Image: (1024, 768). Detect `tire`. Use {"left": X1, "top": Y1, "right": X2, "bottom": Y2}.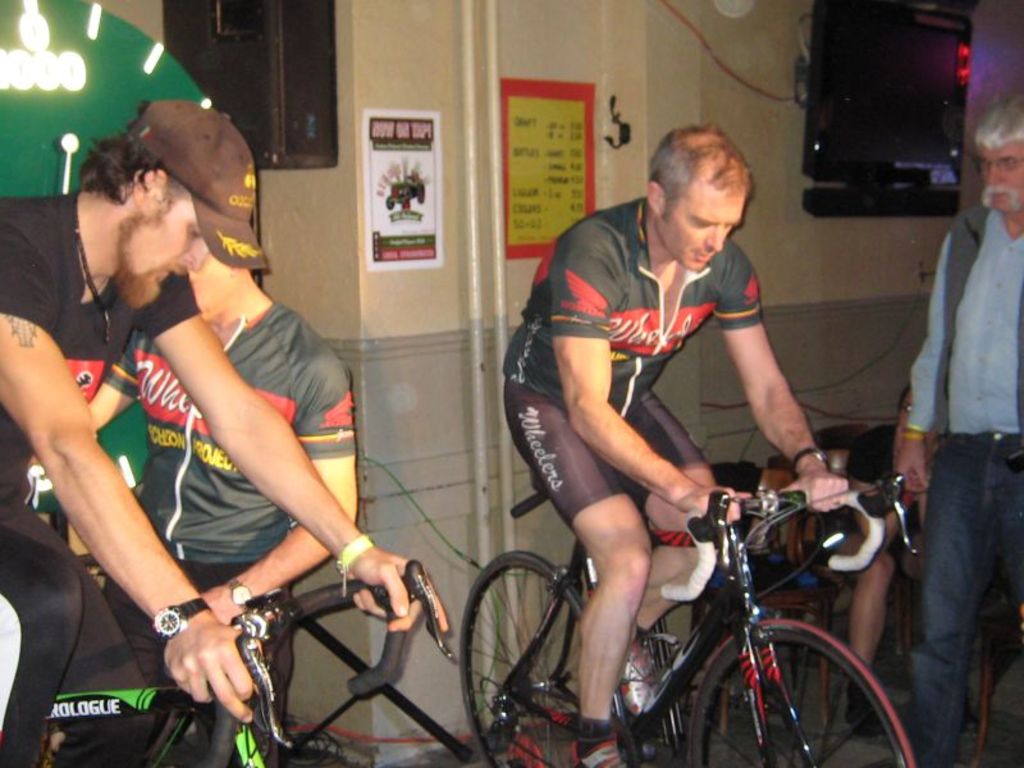
{"left": 682, "top": 623, "right": 922, "bottom": 767}.
